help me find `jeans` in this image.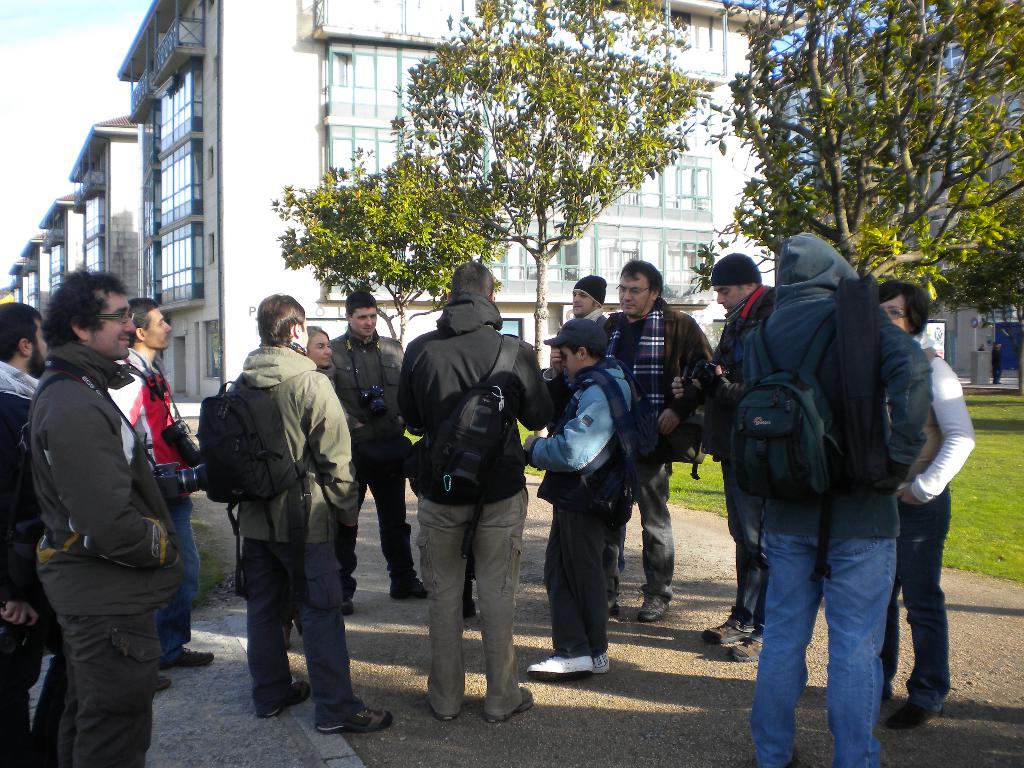
Found it: [745,482,919,763].
